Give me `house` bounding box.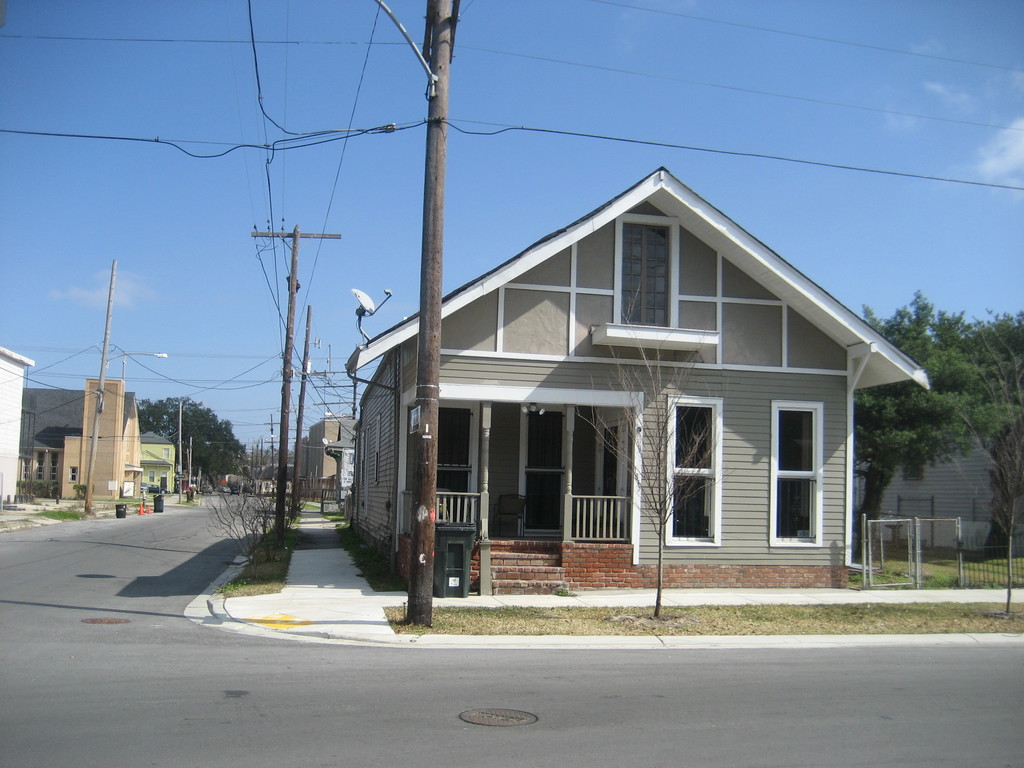
Rect(289, 416, 348, 518).
